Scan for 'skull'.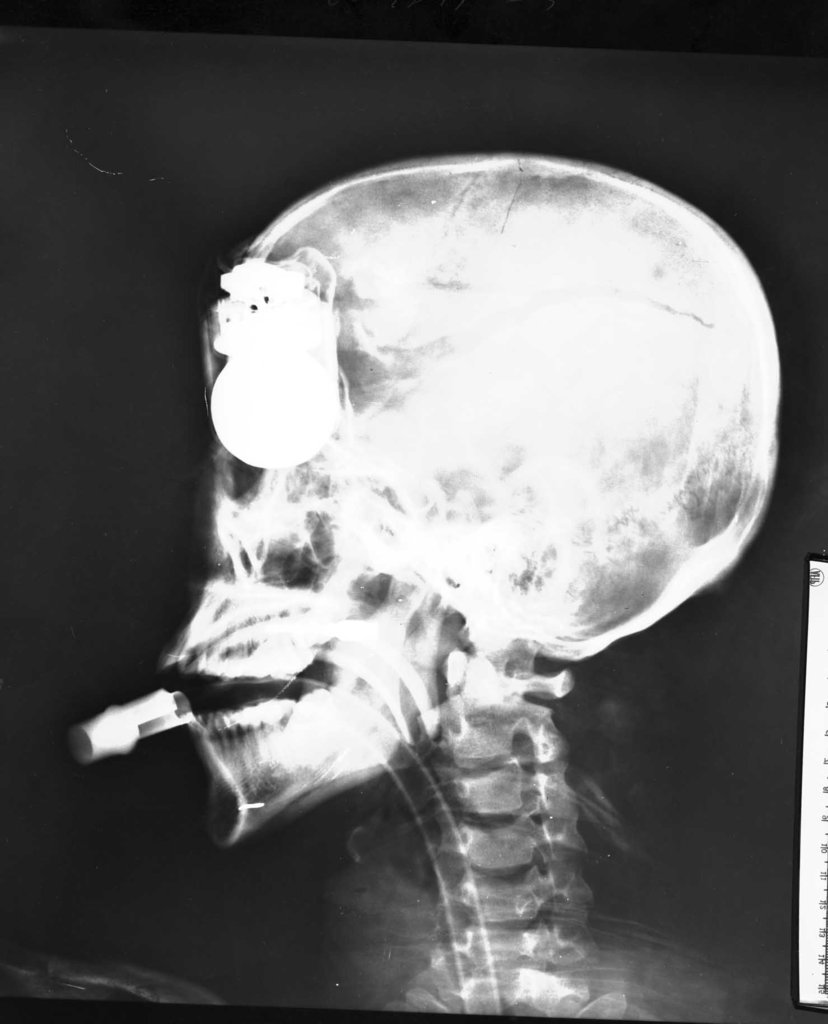
Scan result: <bbox>167, 154, 785, 841</bbox>.
